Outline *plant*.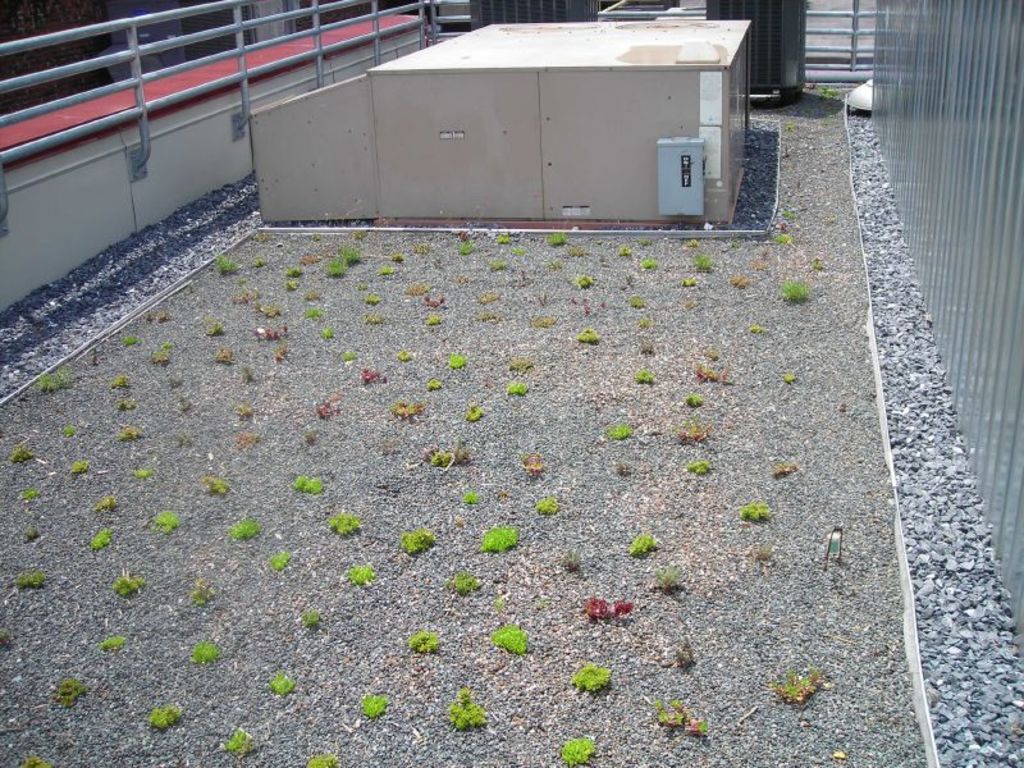
Outline: Rect(232, 287, 255, 302).
